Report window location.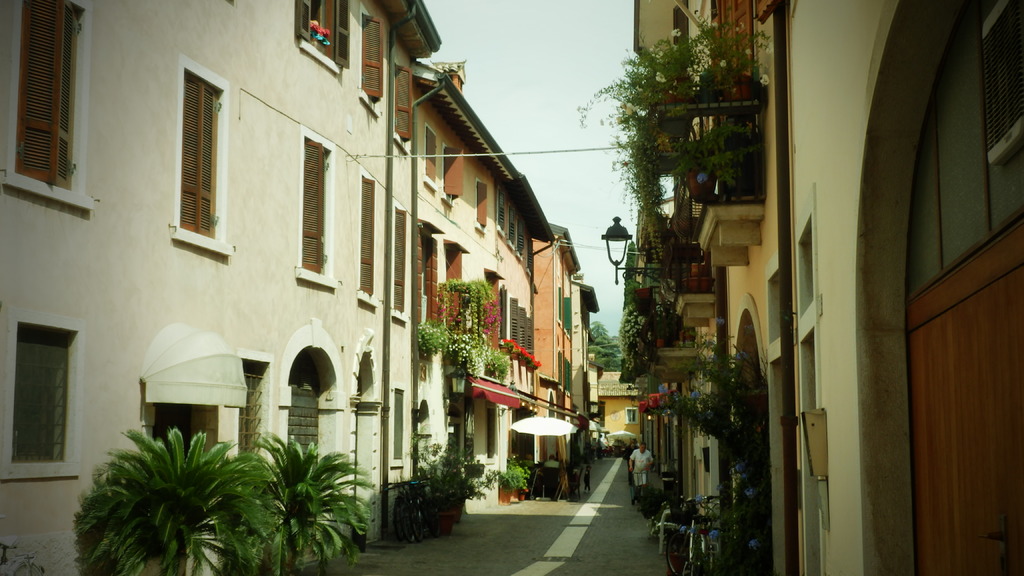
Report: region(394, 198, 409, 321).
